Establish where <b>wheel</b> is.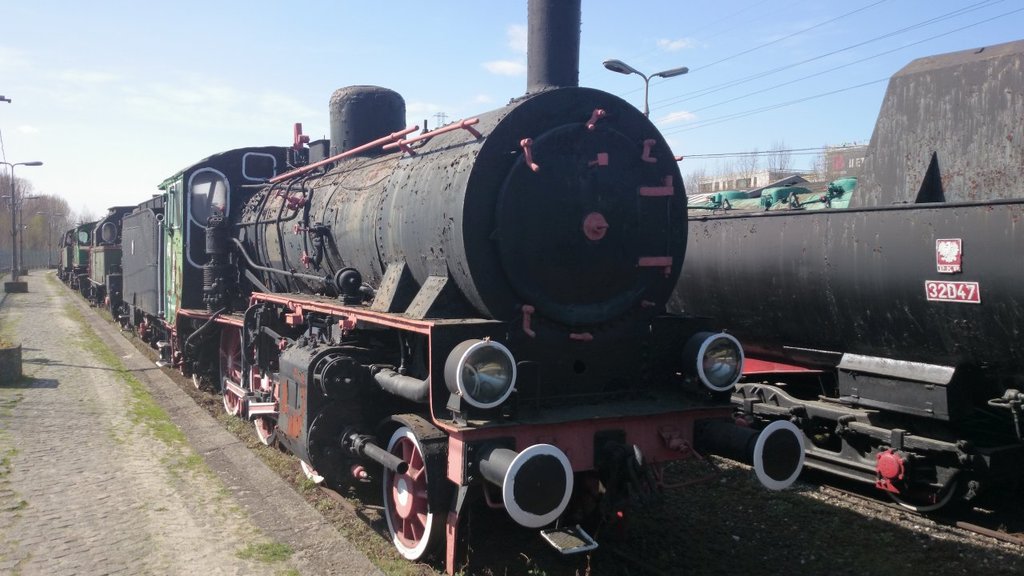
Established at box(882, 478, 956, 517).
